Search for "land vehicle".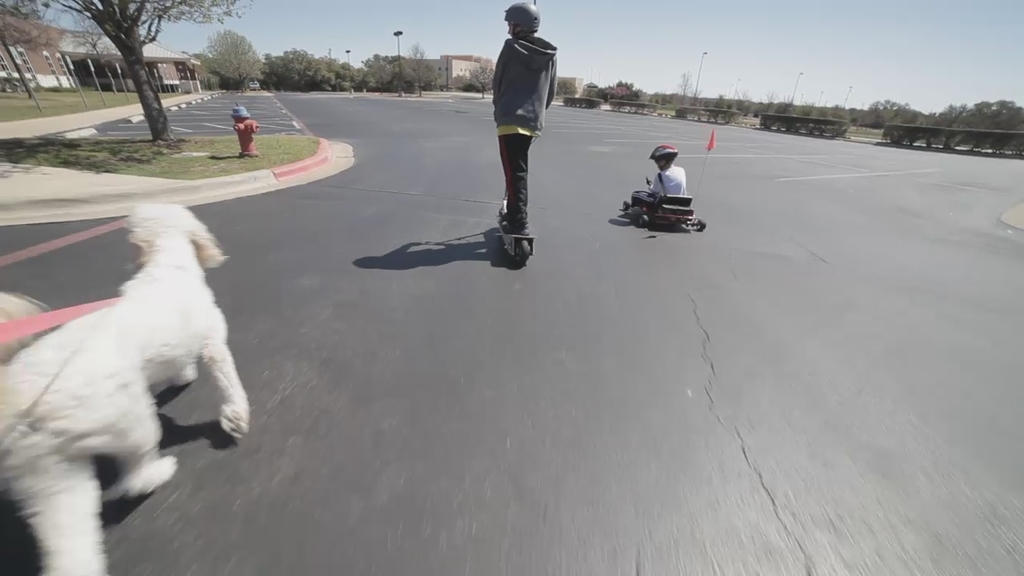
Found at [left=497, top=215, right=534, bottom=262].
